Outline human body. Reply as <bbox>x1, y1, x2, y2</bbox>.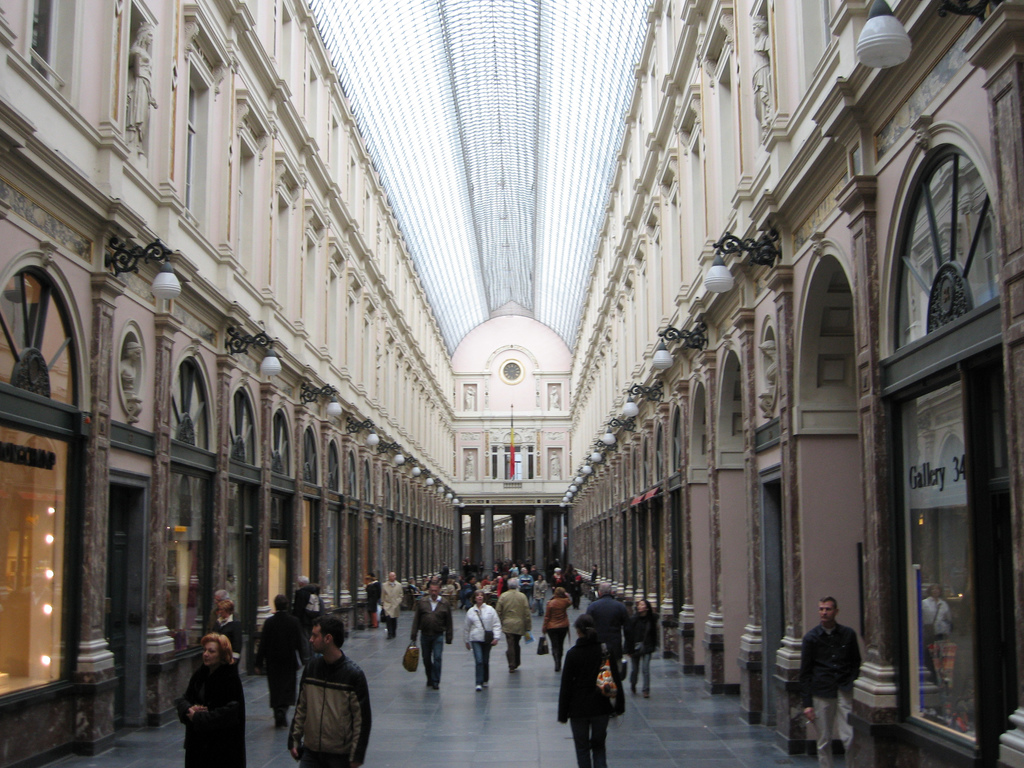
<bbox>548, 385, 560, 410</bbox>.
